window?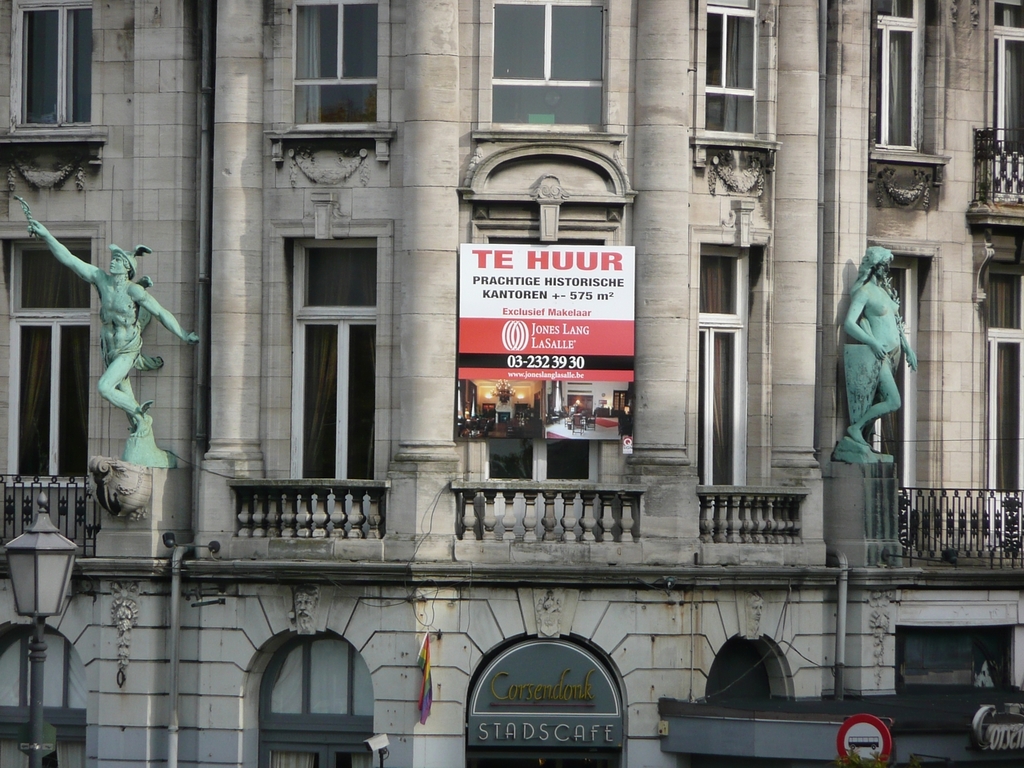
pyautogui.locateOnScreen(978, 252, 1023, 546)
